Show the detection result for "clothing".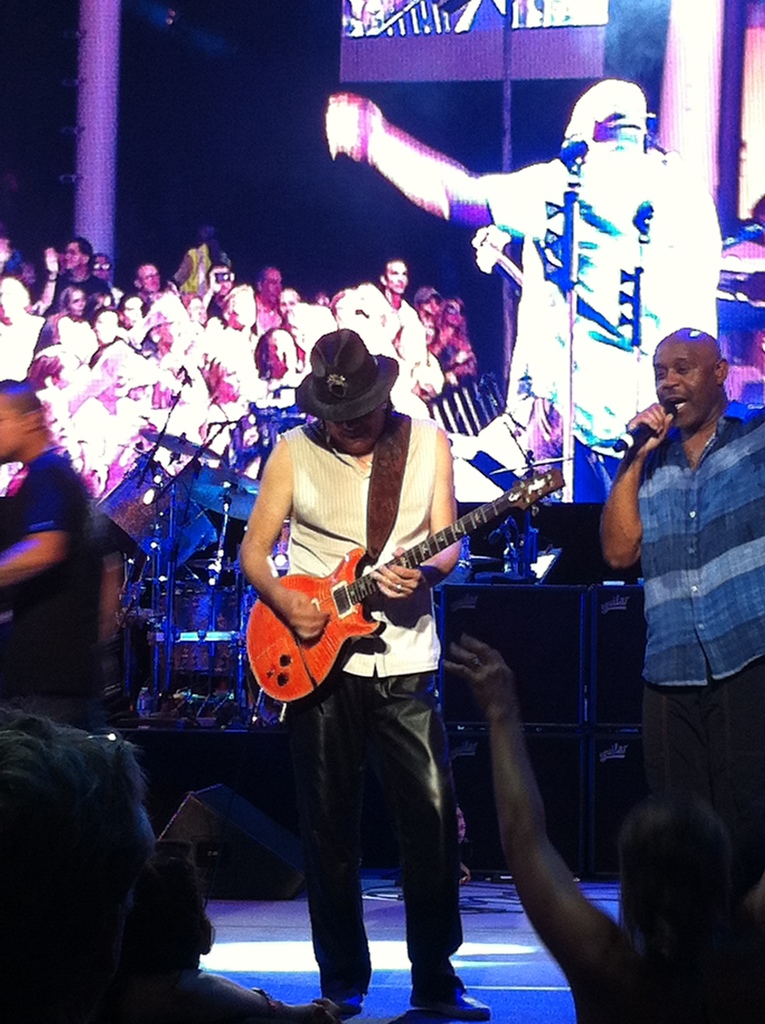
bbox(627, 406, 764, 828).
